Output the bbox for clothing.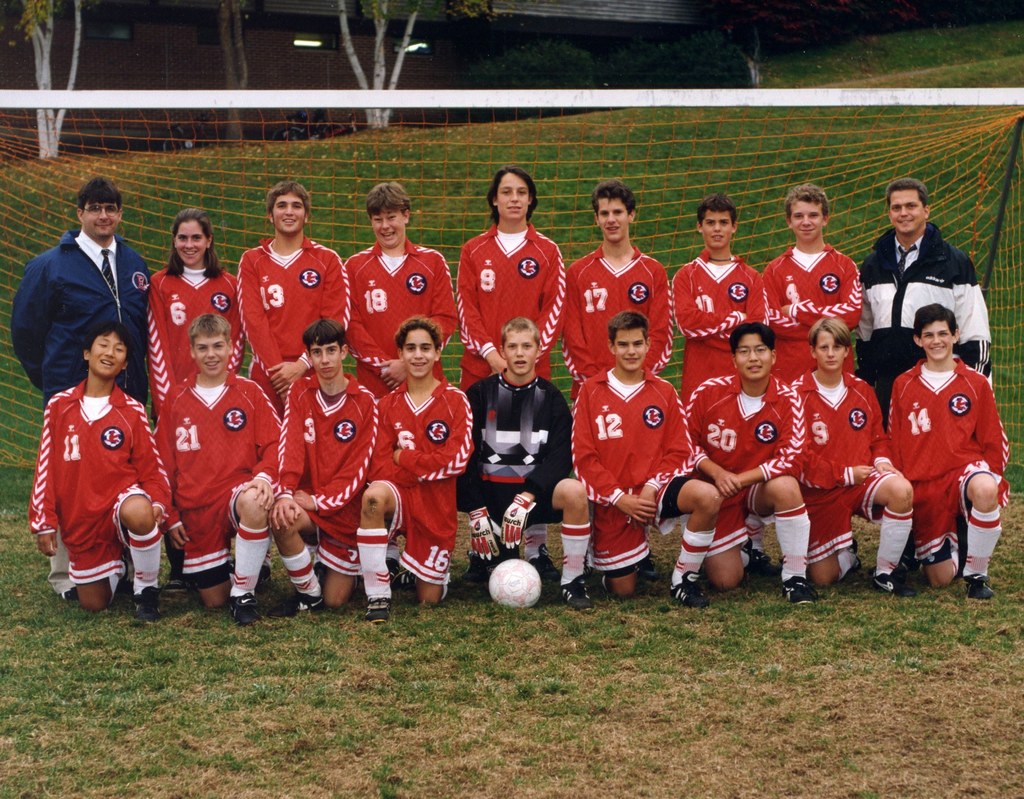
<region>574, 369, 695, 586</region>.
